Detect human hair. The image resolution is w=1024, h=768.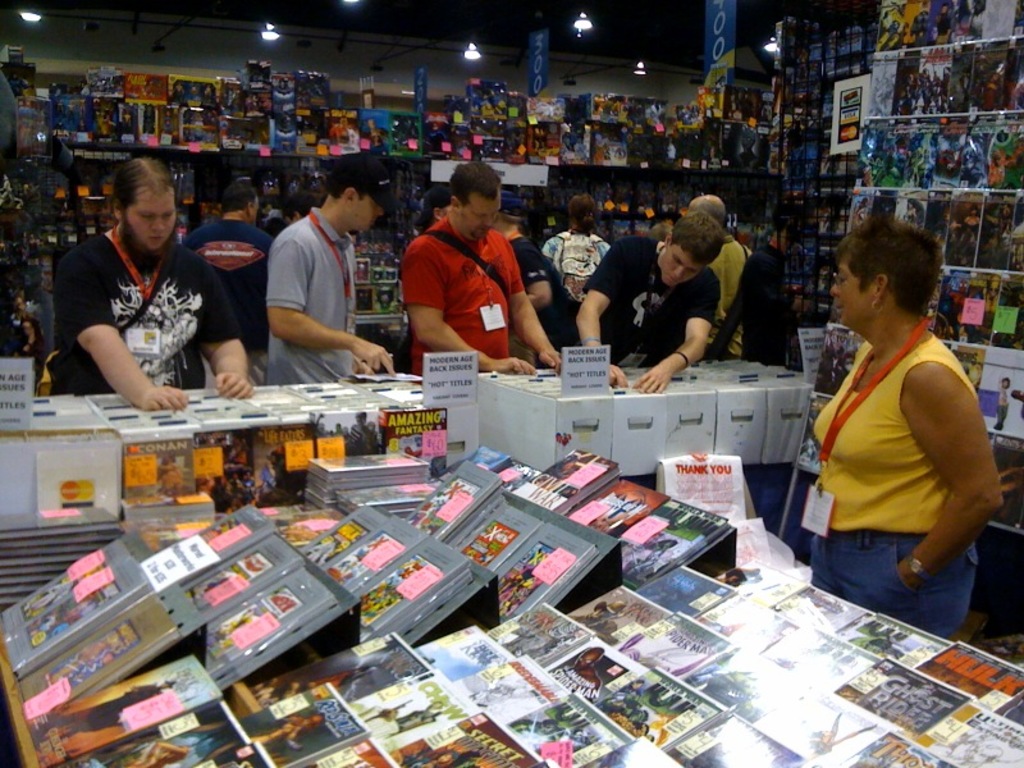
bbox(221, 178, 259, 216).
